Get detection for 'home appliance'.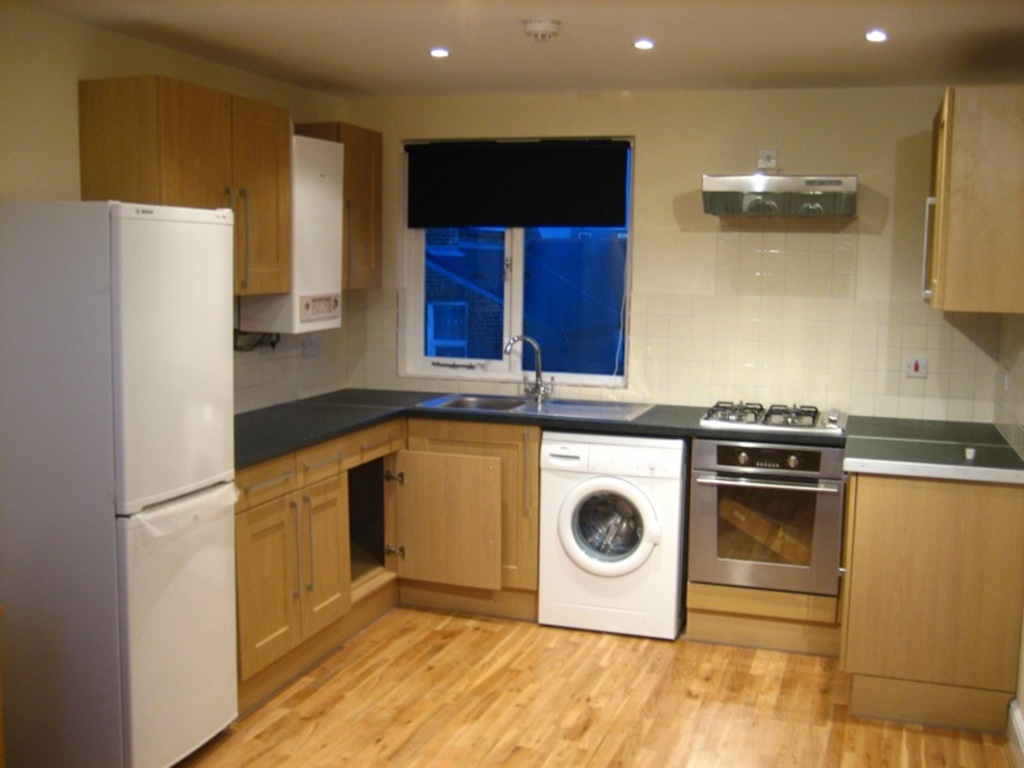
Detection: 699 402 850 443.
